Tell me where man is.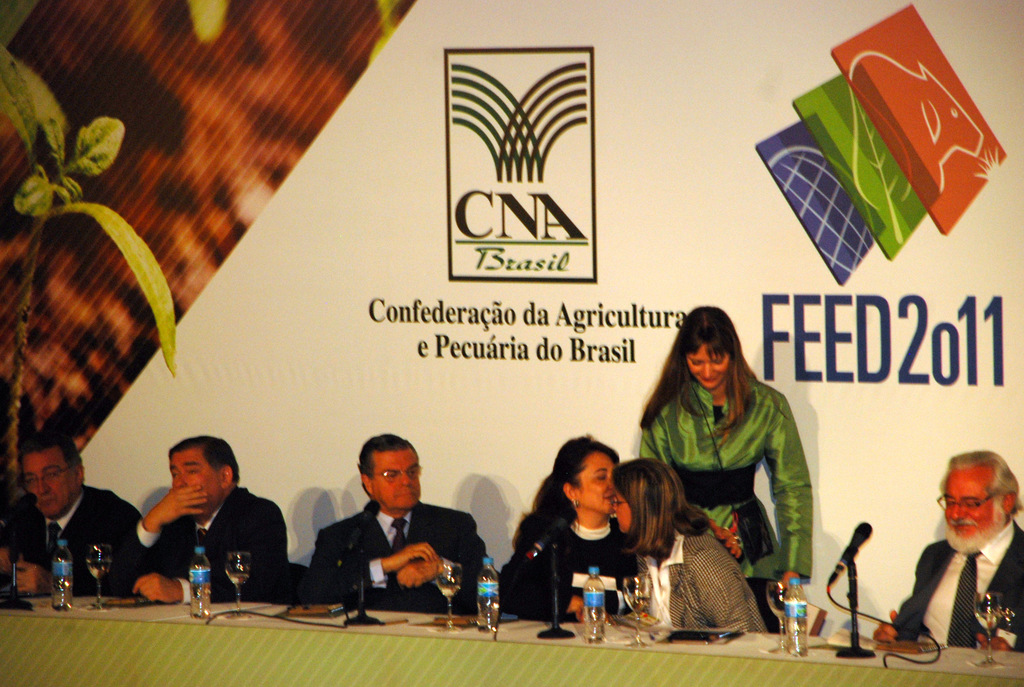
man is at select_region(0, 436, 148, 596).
